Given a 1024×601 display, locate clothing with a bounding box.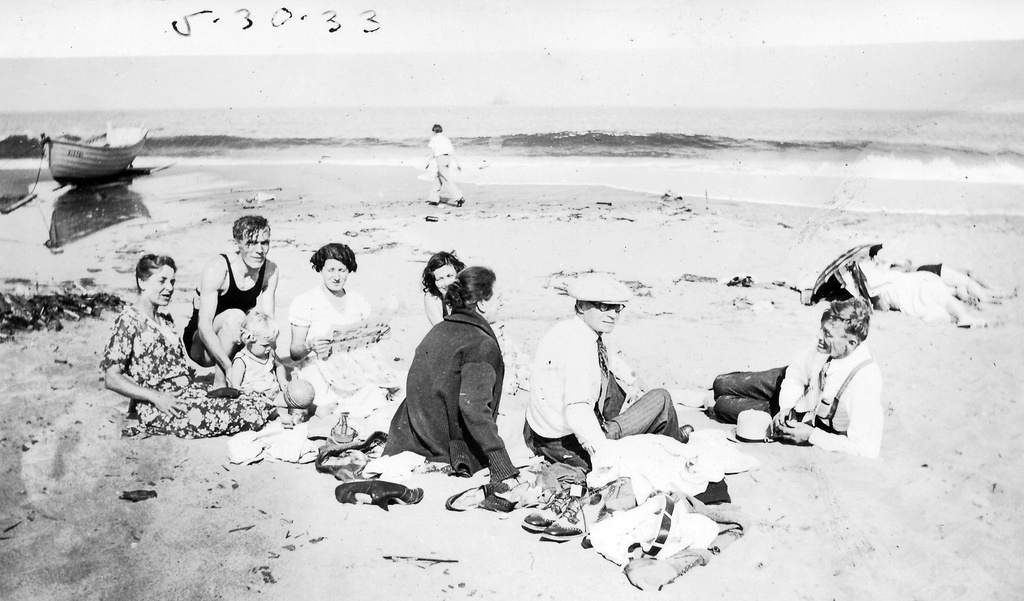
Located: {"left": 184, "top": 250, "right": 271, "bottom": 373}.
